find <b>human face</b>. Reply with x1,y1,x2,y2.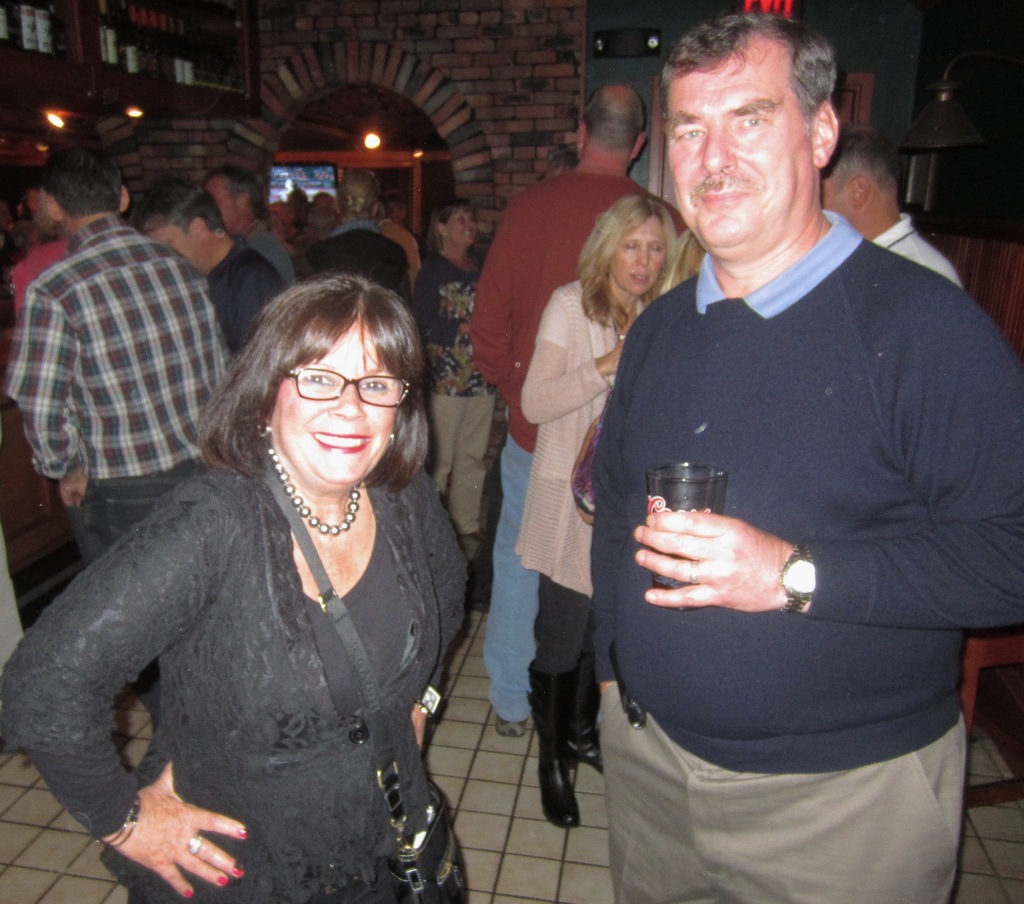
145,224,207,266.
